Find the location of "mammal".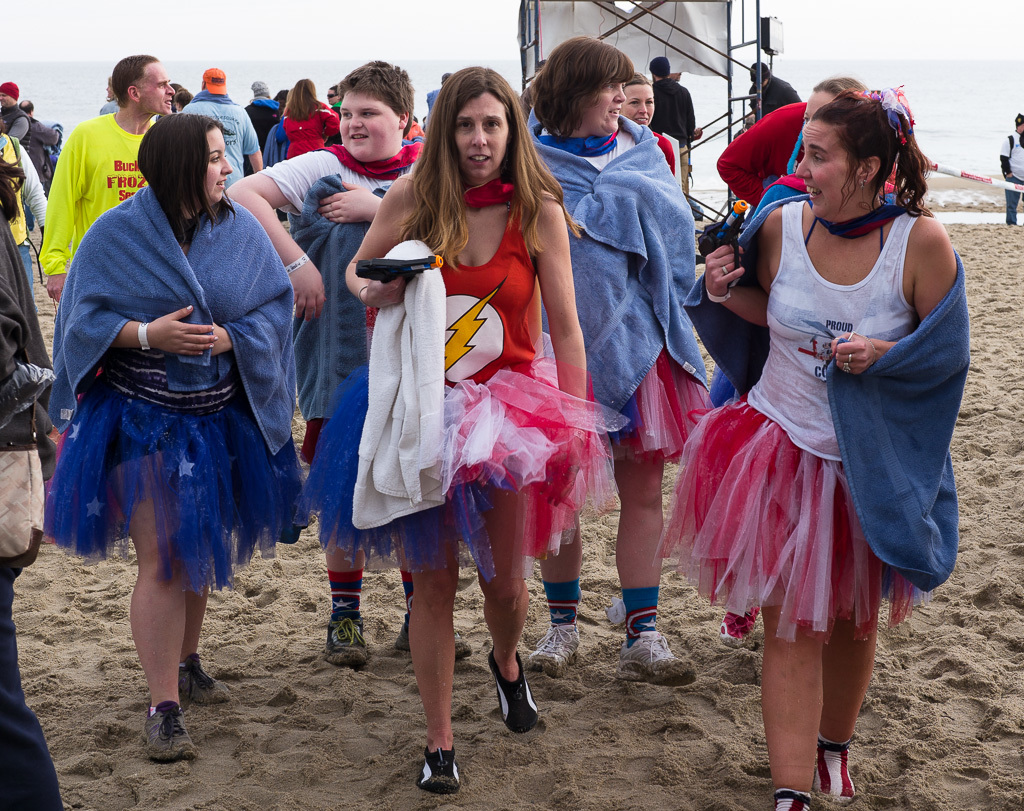
Location: 523:30:714:674.
